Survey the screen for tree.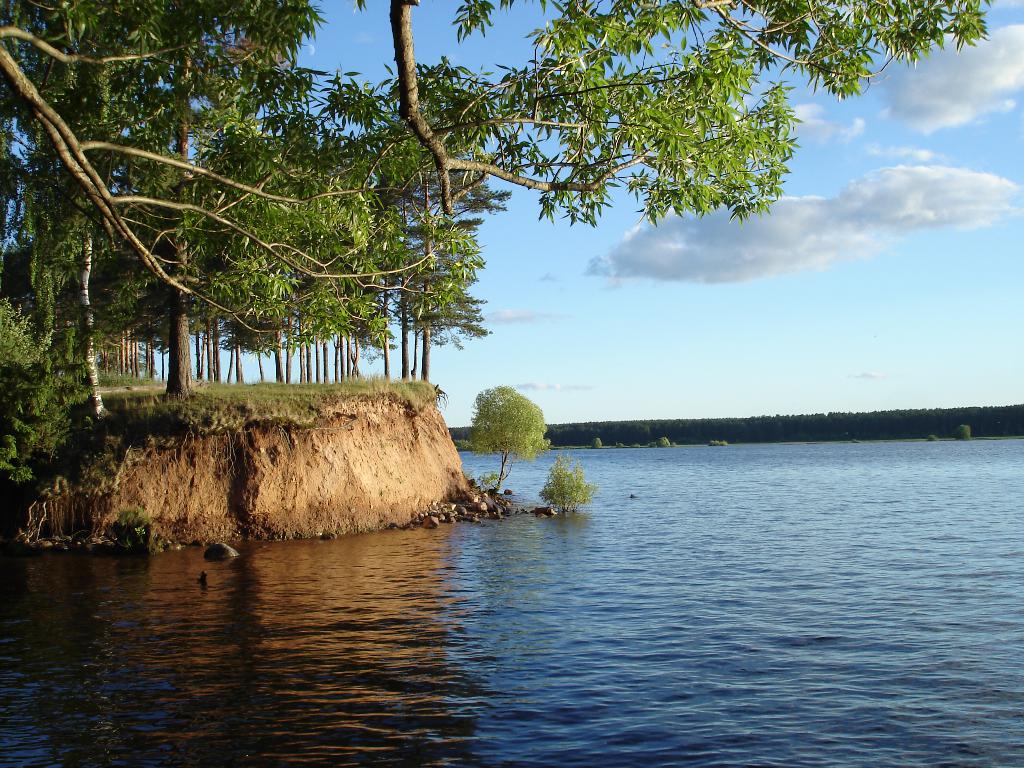
Survey found: 0,288,113,490.
